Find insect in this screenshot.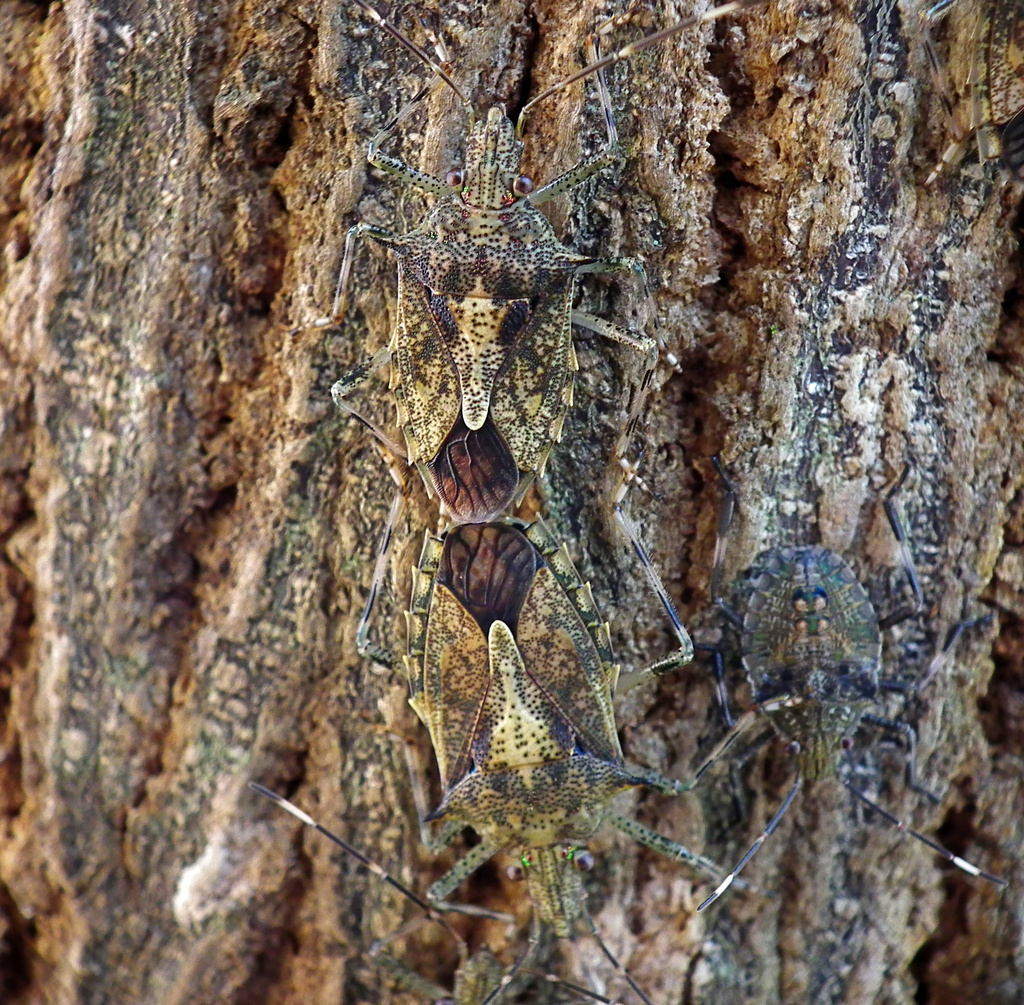
The bounding box for insect is left=692, top=457, right=1007, bottom=912.
